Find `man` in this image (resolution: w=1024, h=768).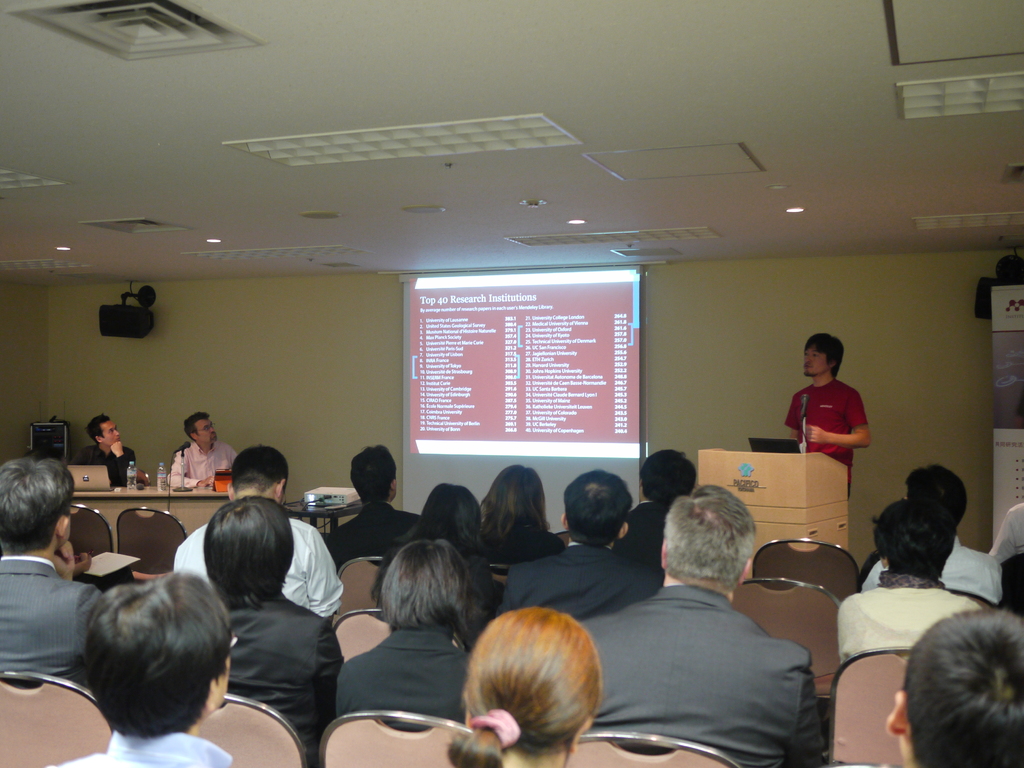
[488, 470, 665, 623].
